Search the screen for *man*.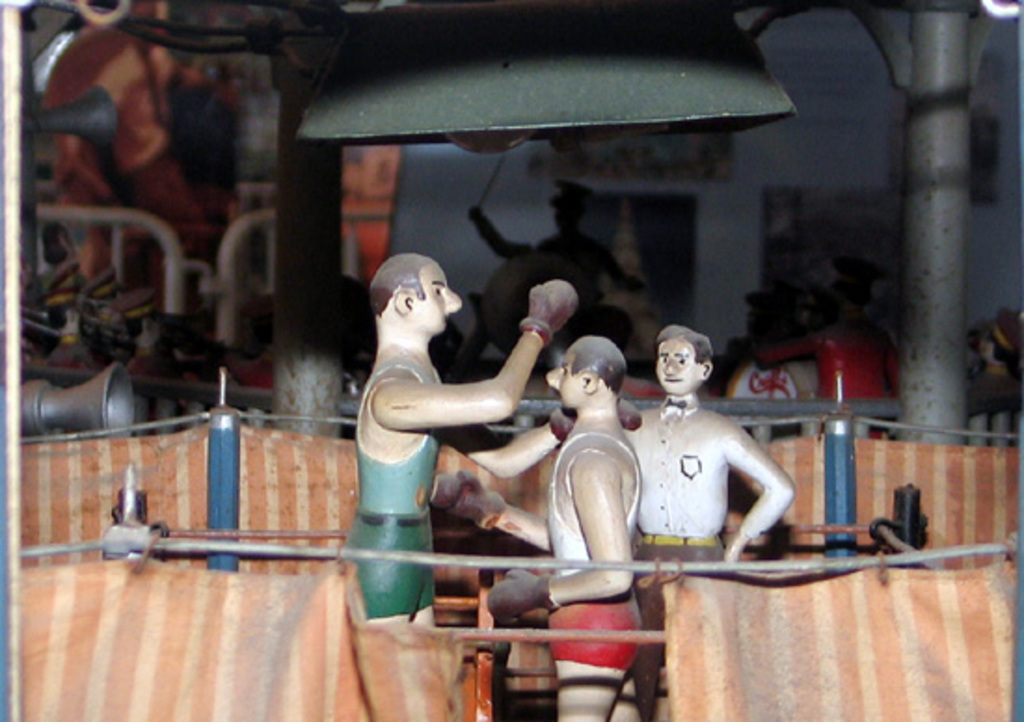
Found at 972 314 1022 415.
